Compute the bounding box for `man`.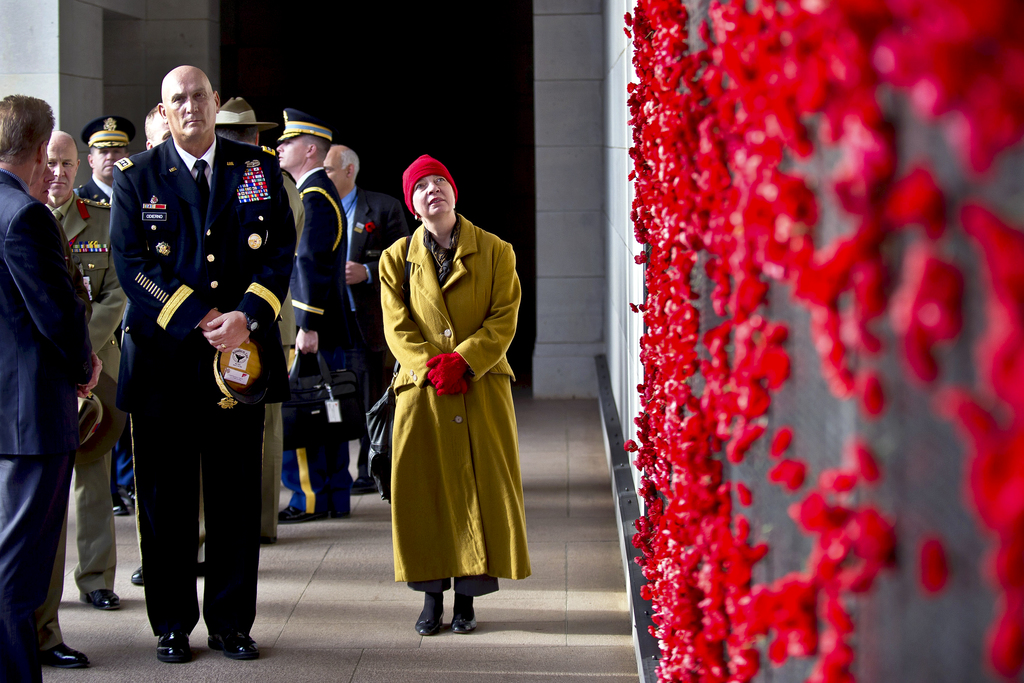
<bbox>277, 112, 354, 537</bbox>.
